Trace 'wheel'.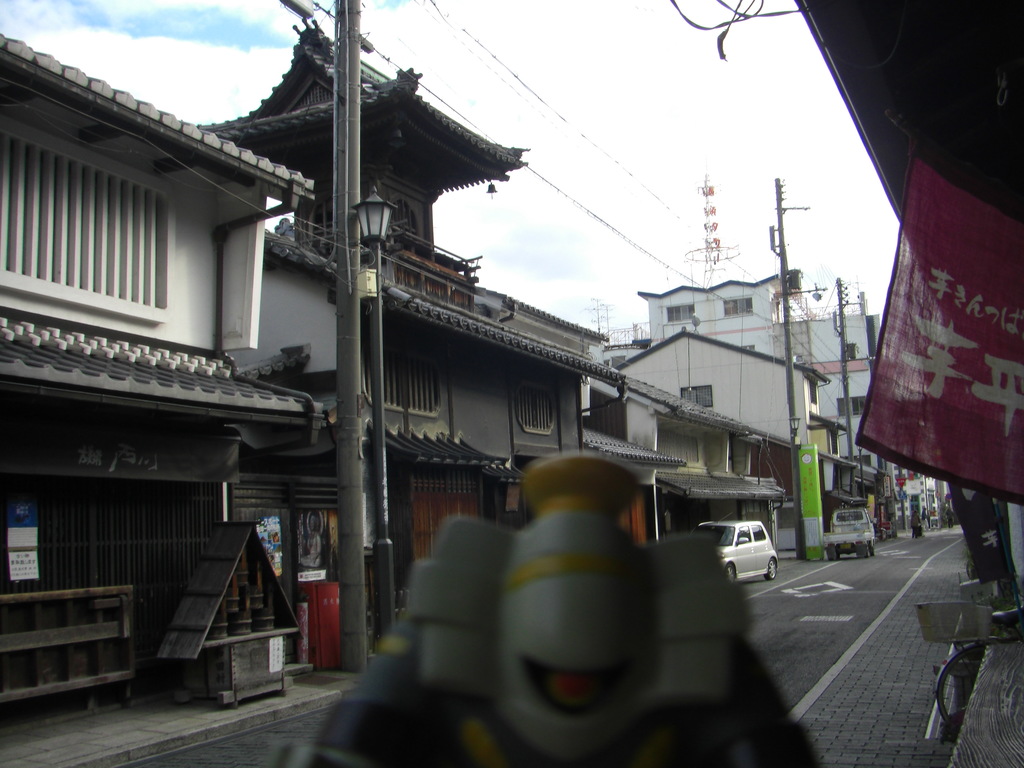
Traced to (836, 548, 840, 559).
